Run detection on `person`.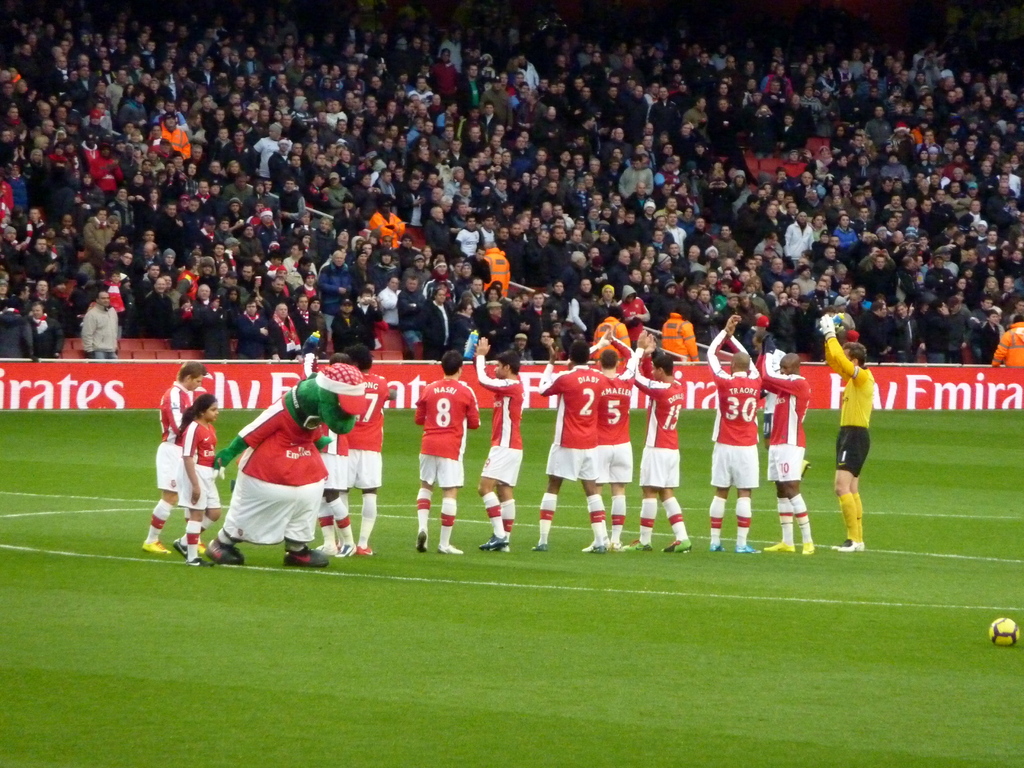
Result: select_region(0, 296, 36, 358).
